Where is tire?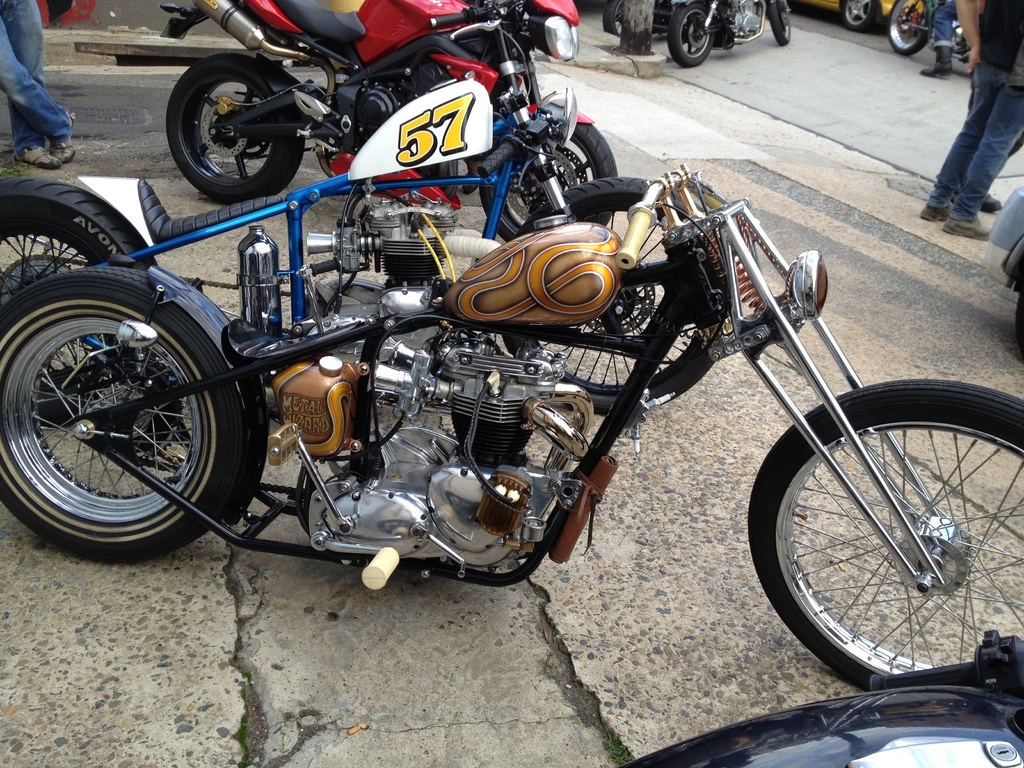
l=474, t=108, r=621, b=241.
